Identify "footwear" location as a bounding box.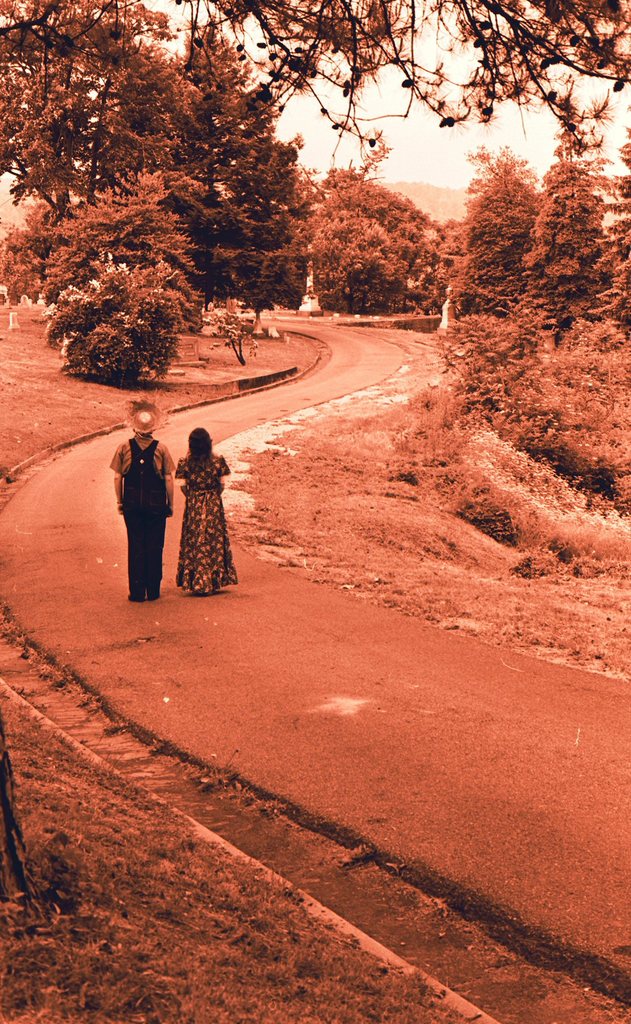
bbox=(123, 589, 142, 605).
